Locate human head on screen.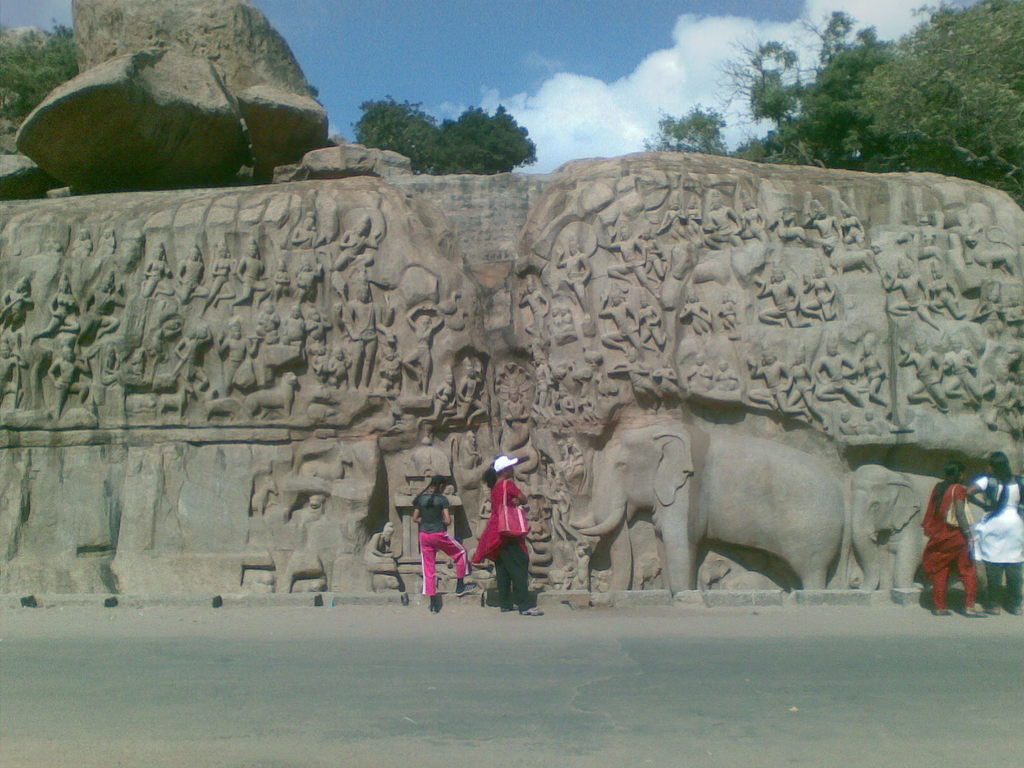
On screen at <bbox>995, 368, 1011, 388</bbox>.
